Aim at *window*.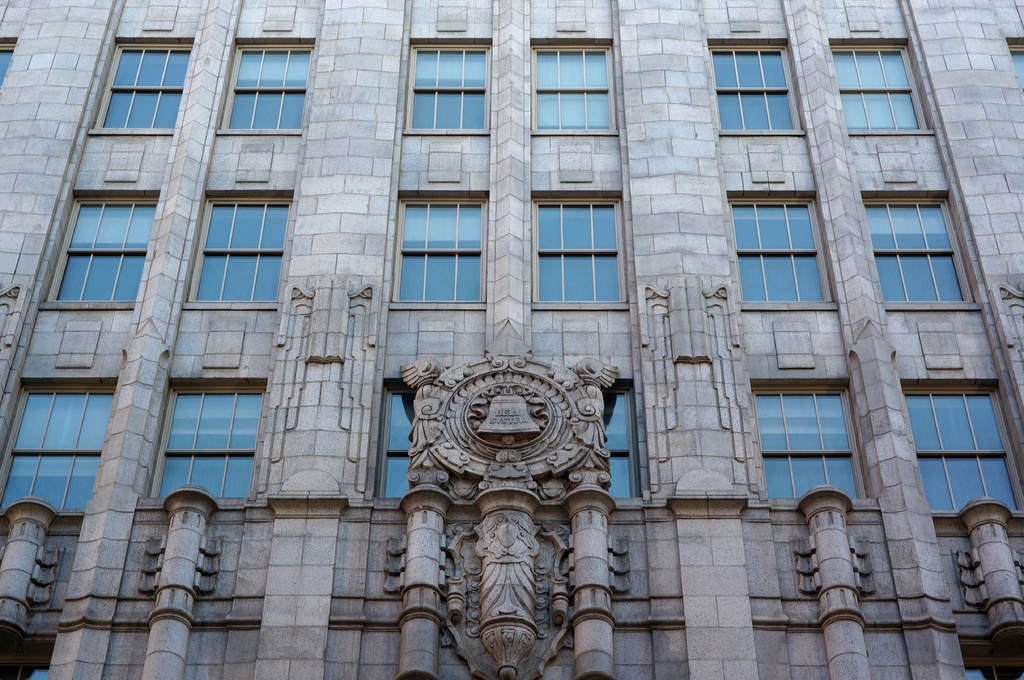
Aimed at l=215, t=41, r=314, b=130.
